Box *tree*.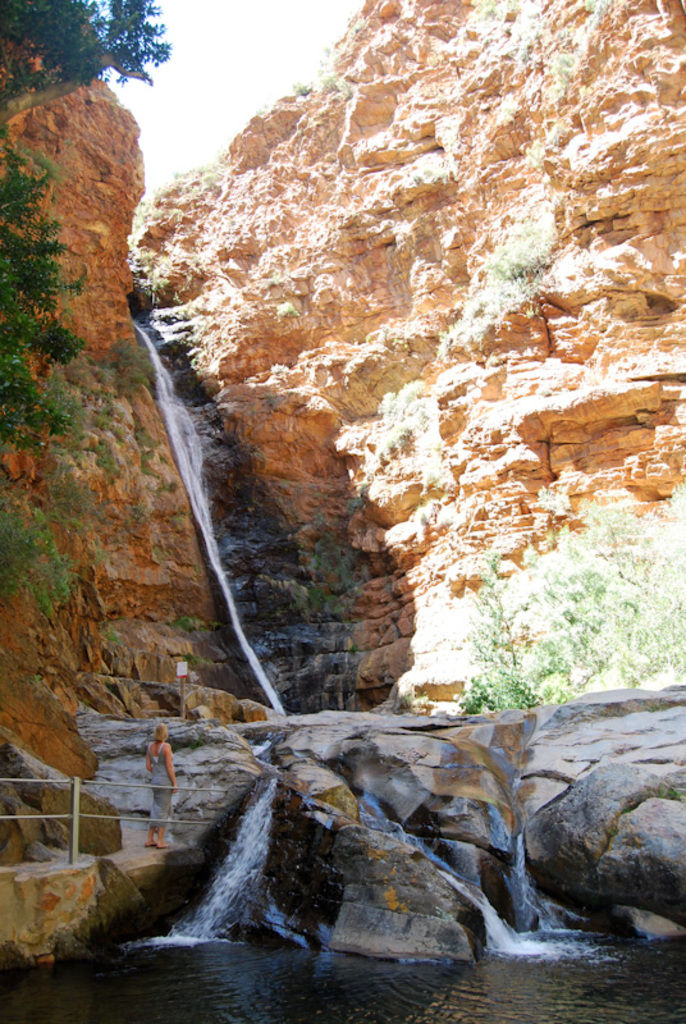
BBox(0, 0, 173, 639).
